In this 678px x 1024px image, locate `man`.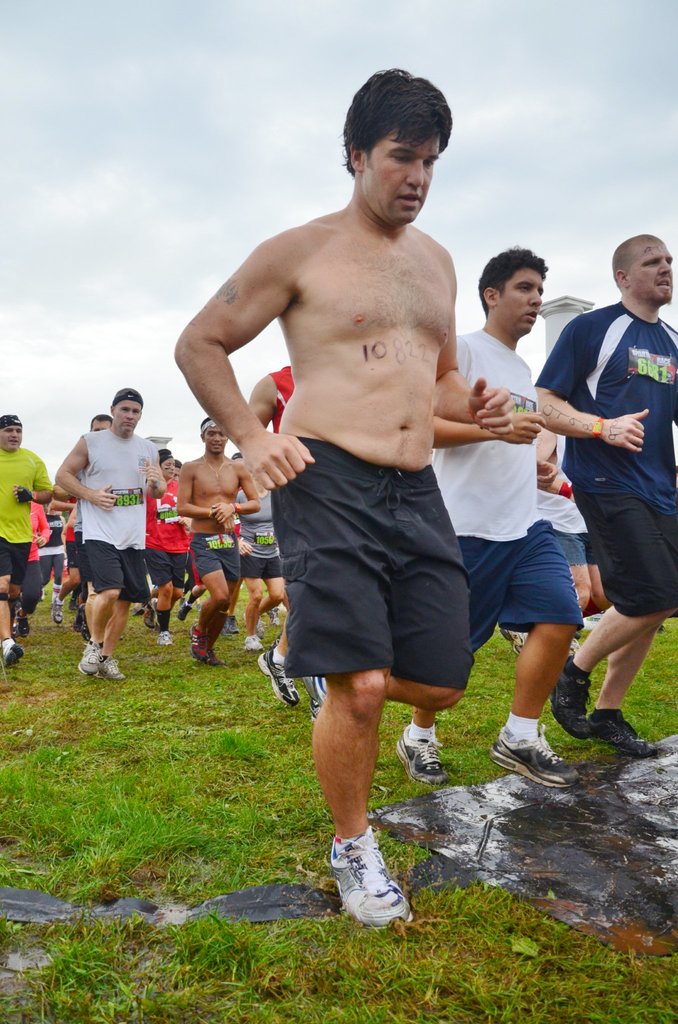
Bounding box: [x1=6, y1=412, x2=51, y2=662].
